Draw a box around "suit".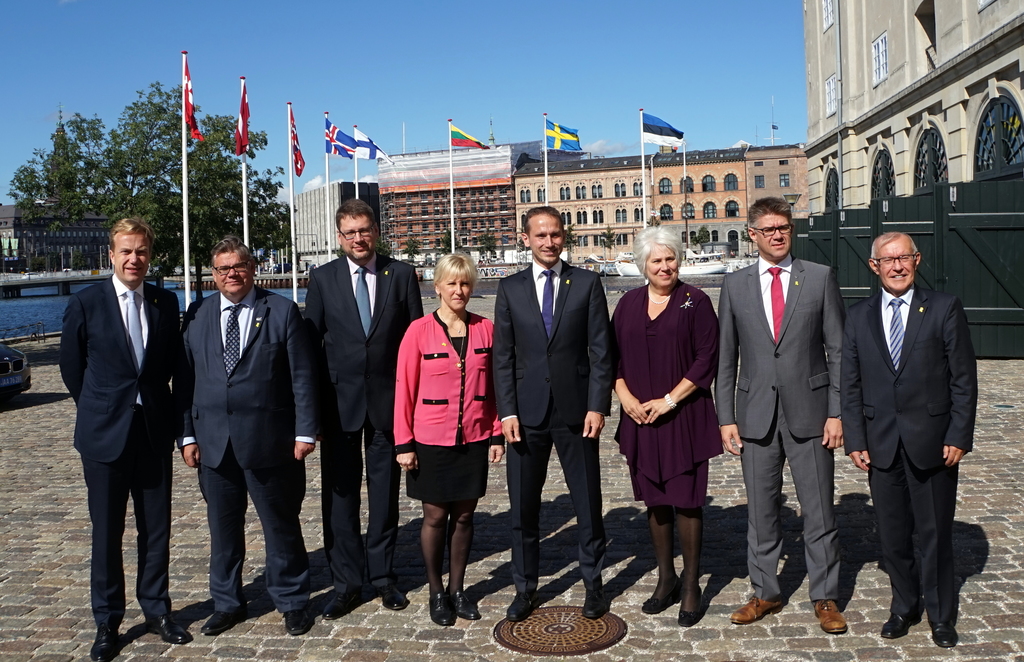
301,252,425,597.
